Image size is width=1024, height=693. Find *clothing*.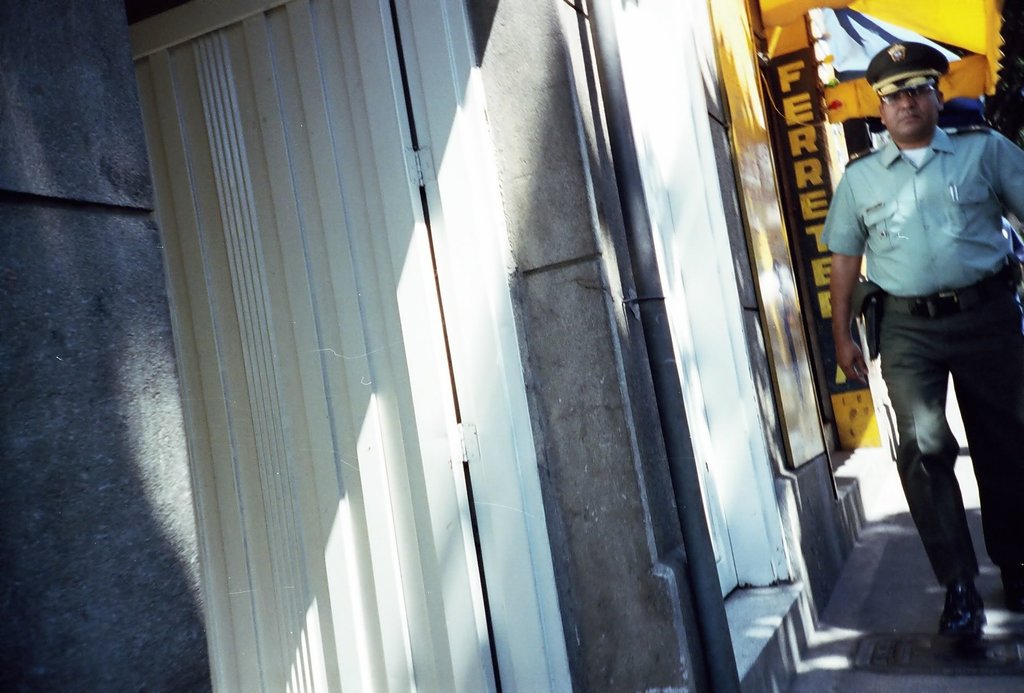
l=839, t=59, r=1012, b=584.
